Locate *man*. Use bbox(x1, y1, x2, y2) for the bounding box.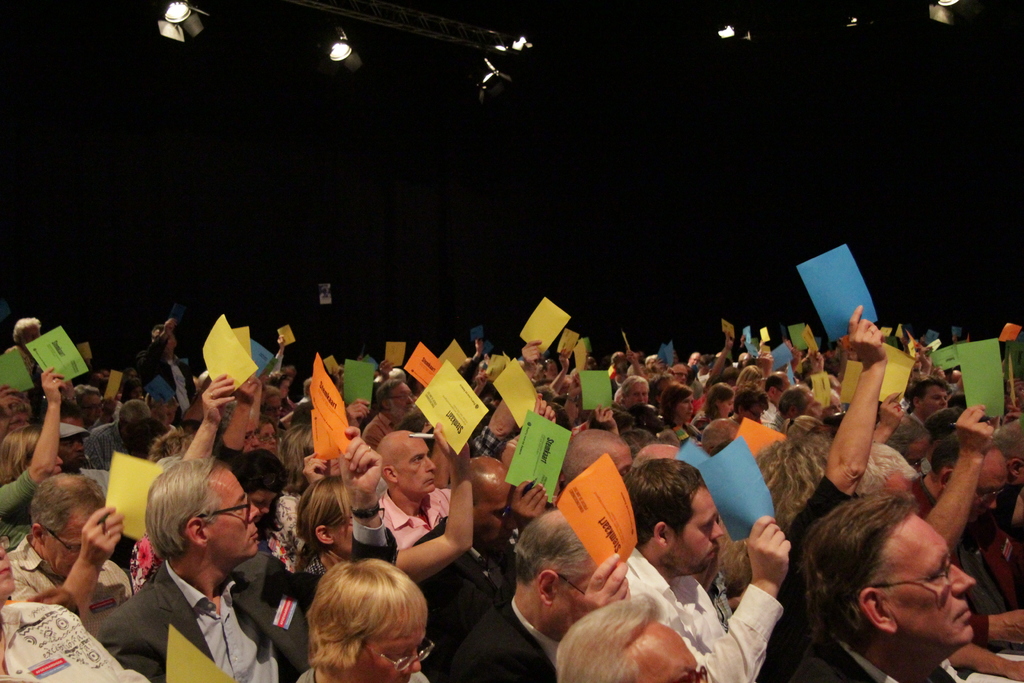
bbox(559, 593, 726, 682).
